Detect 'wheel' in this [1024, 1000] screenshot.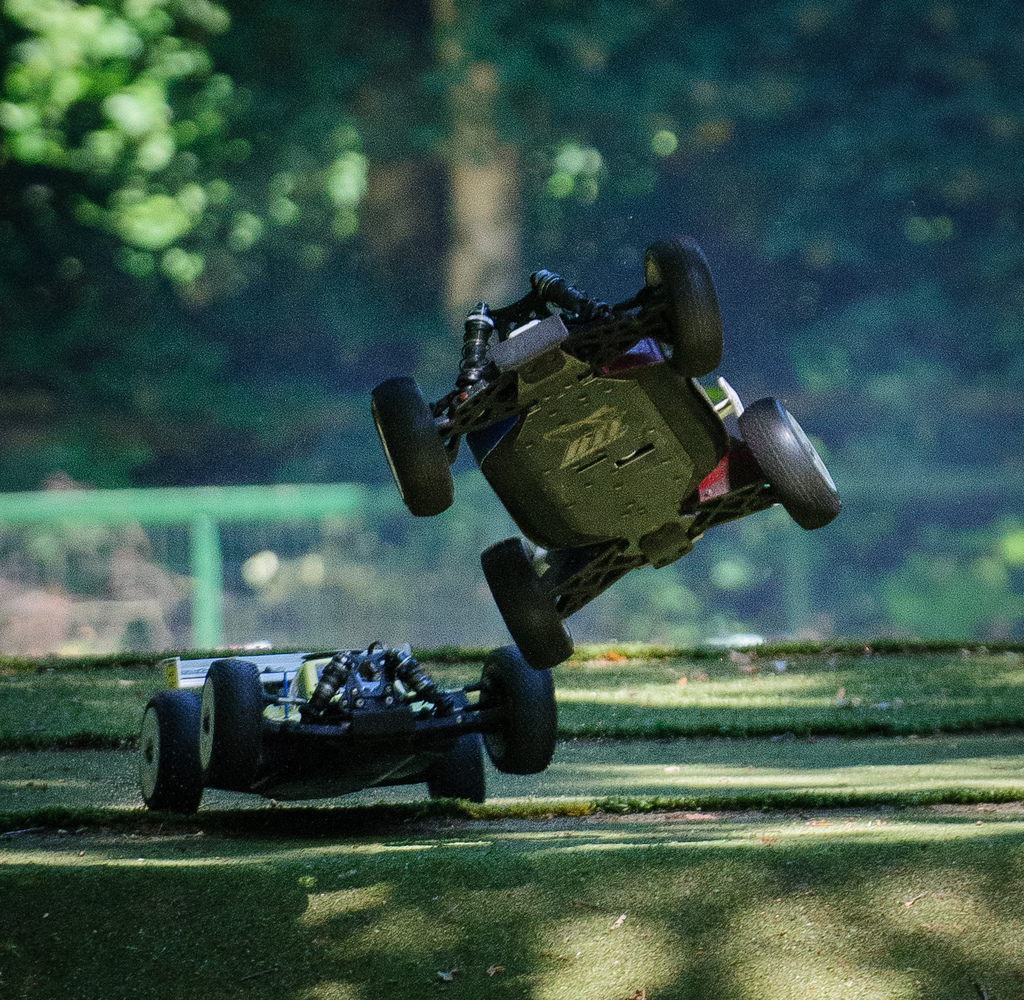
Detection: <region>738, 397, 839, 530</region>.
